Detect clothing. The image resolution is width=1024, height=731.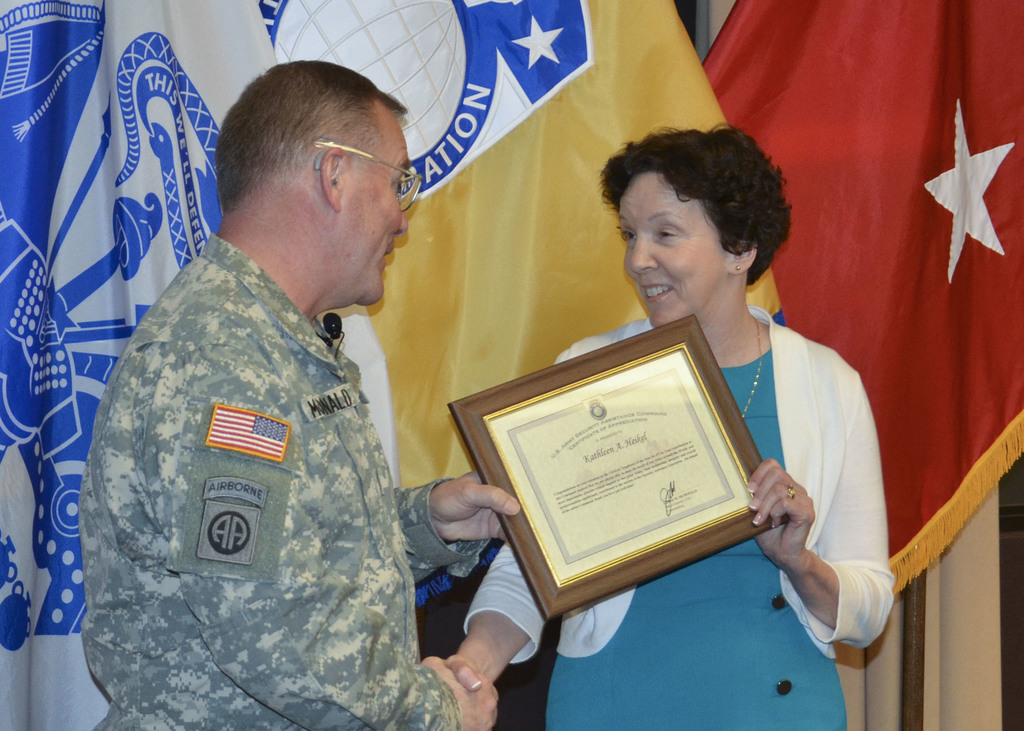
region(72, 191, 487, 719).
